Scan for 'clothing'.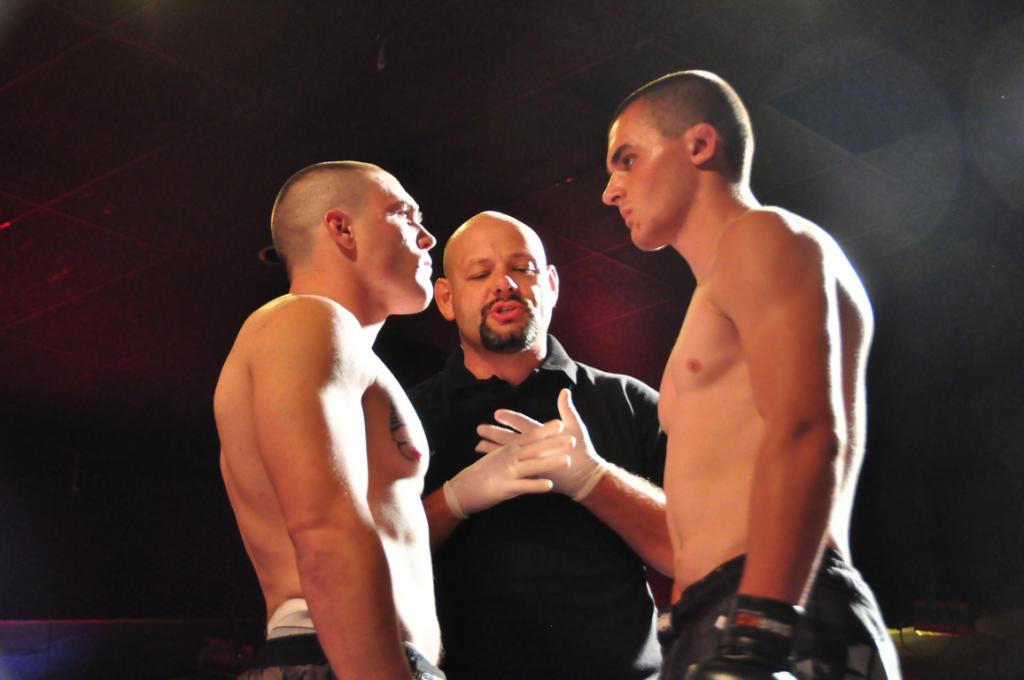
Scan result: x1=236, y1=597, x2=445, y2=679.
